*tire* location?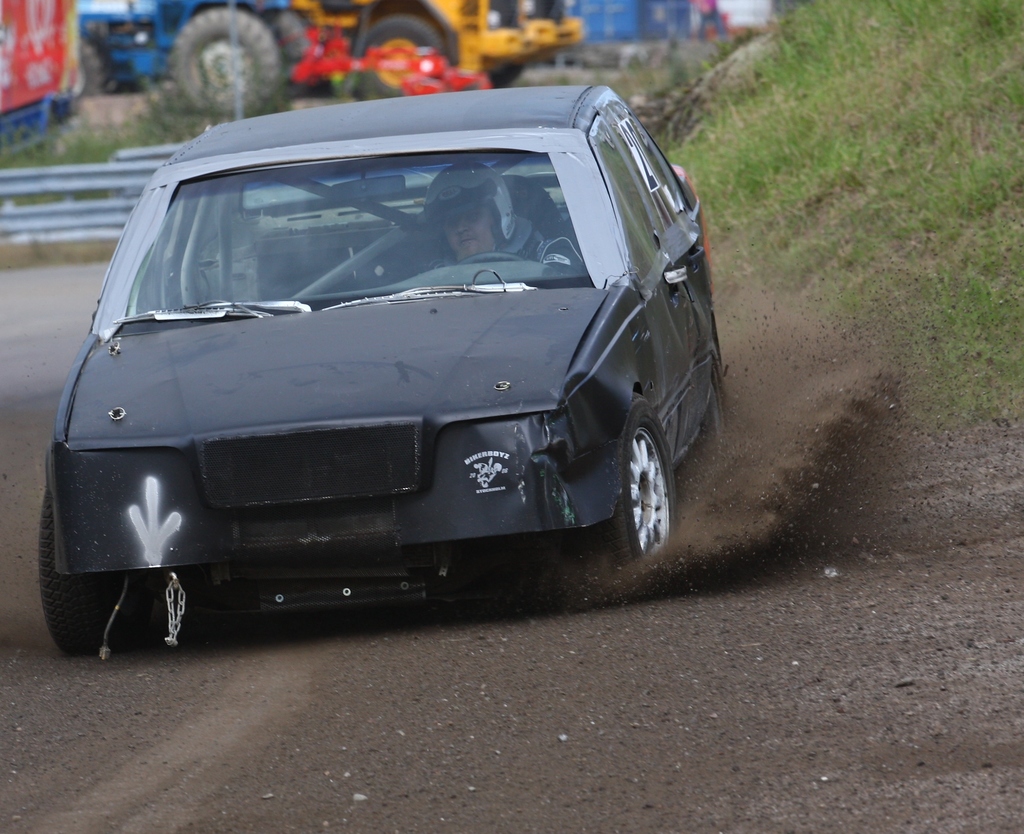
bbox=(567, 402, 676, 579)
